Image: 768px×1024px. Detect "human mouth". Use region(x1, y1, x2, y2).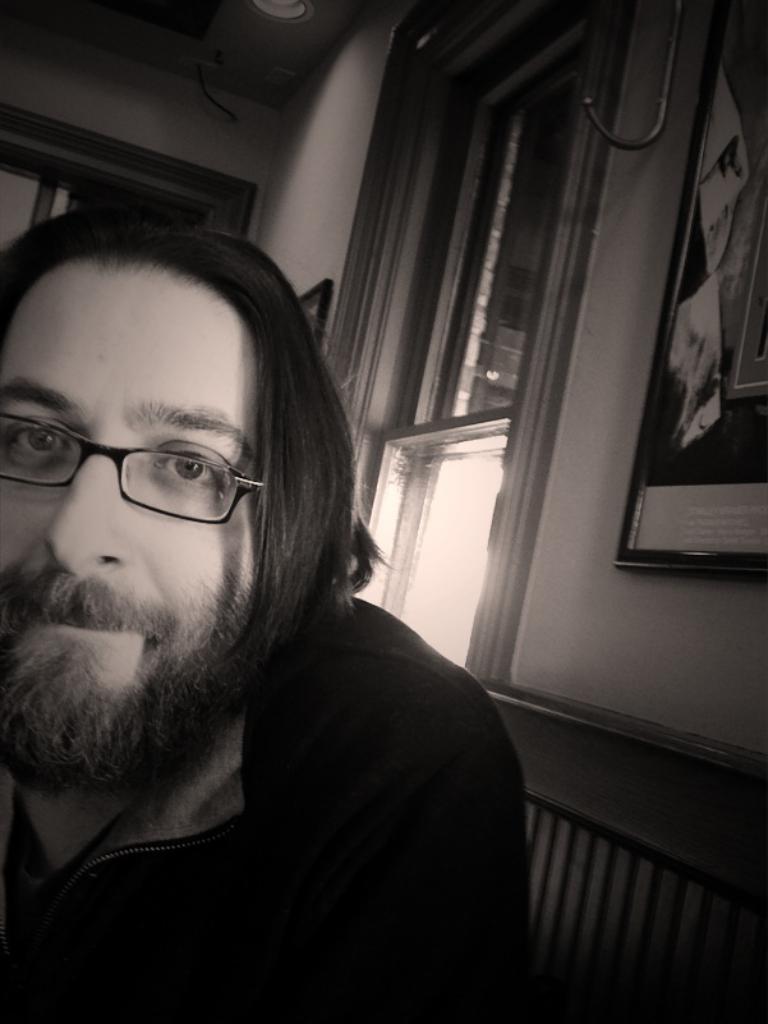
region(35, 607, 150, 640).
